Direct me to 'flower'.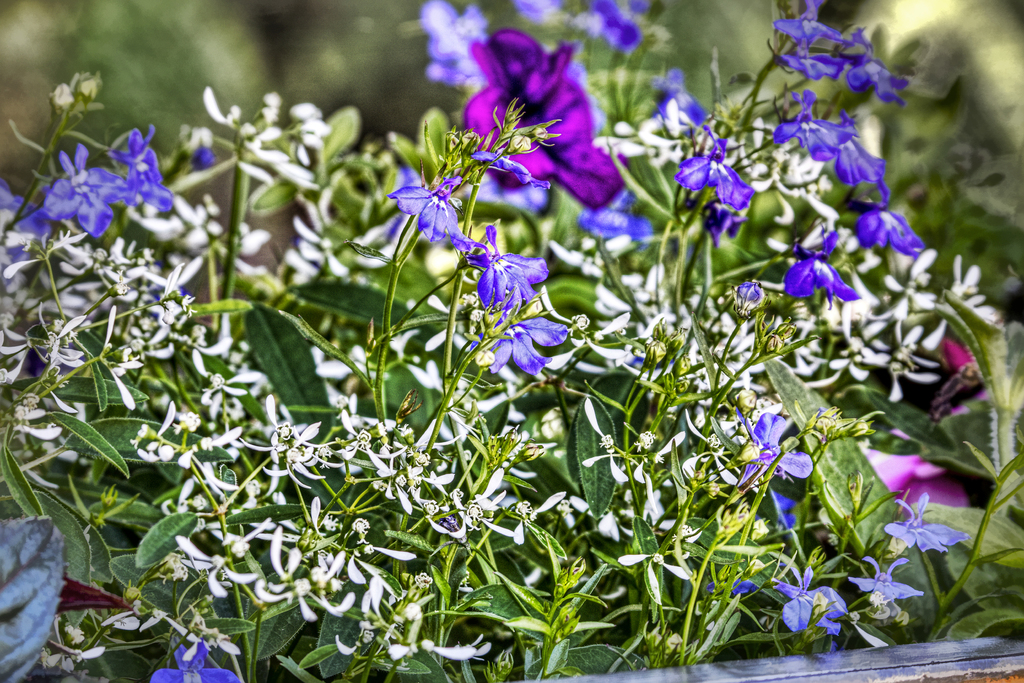
Direction: BBox(148, 641, 243, 682).
